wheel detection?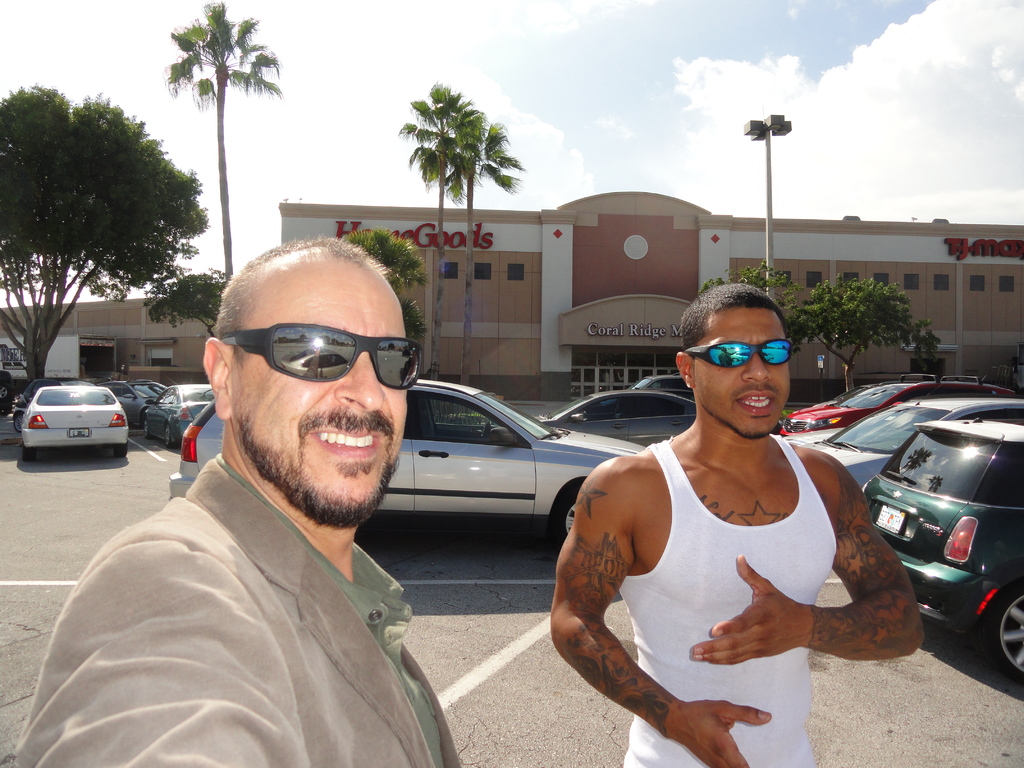
<box>992,580,1023,680</box>
